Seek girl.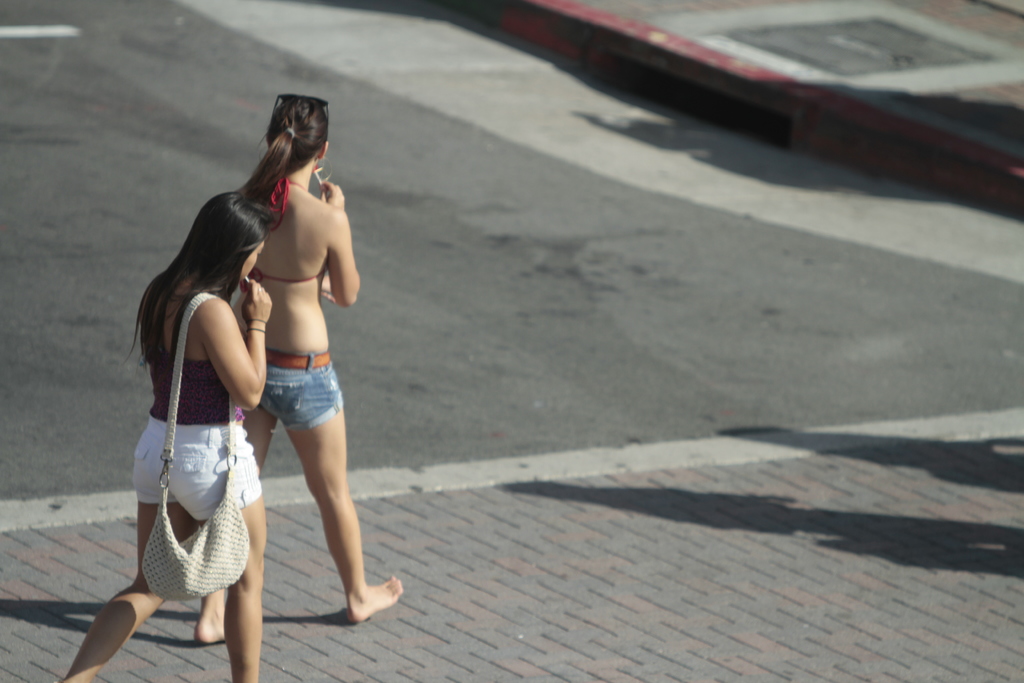
49:185:271:682.
